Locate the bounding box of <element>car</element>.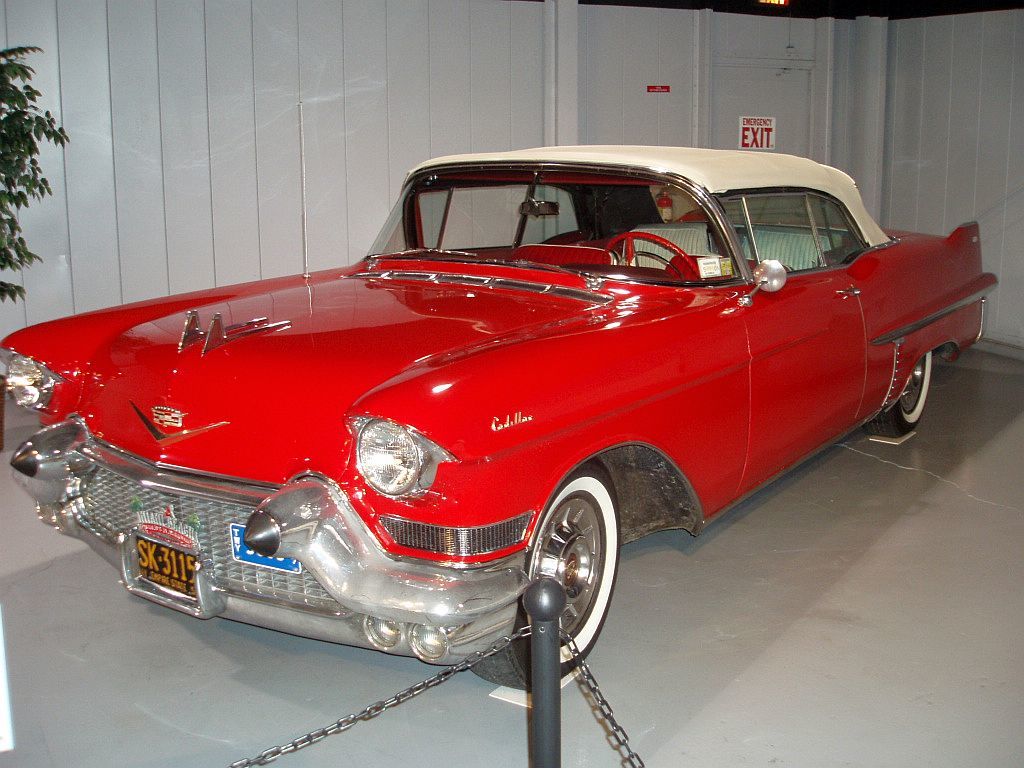
Bounding box: left=1, top=149, right=969, bottom=686.
